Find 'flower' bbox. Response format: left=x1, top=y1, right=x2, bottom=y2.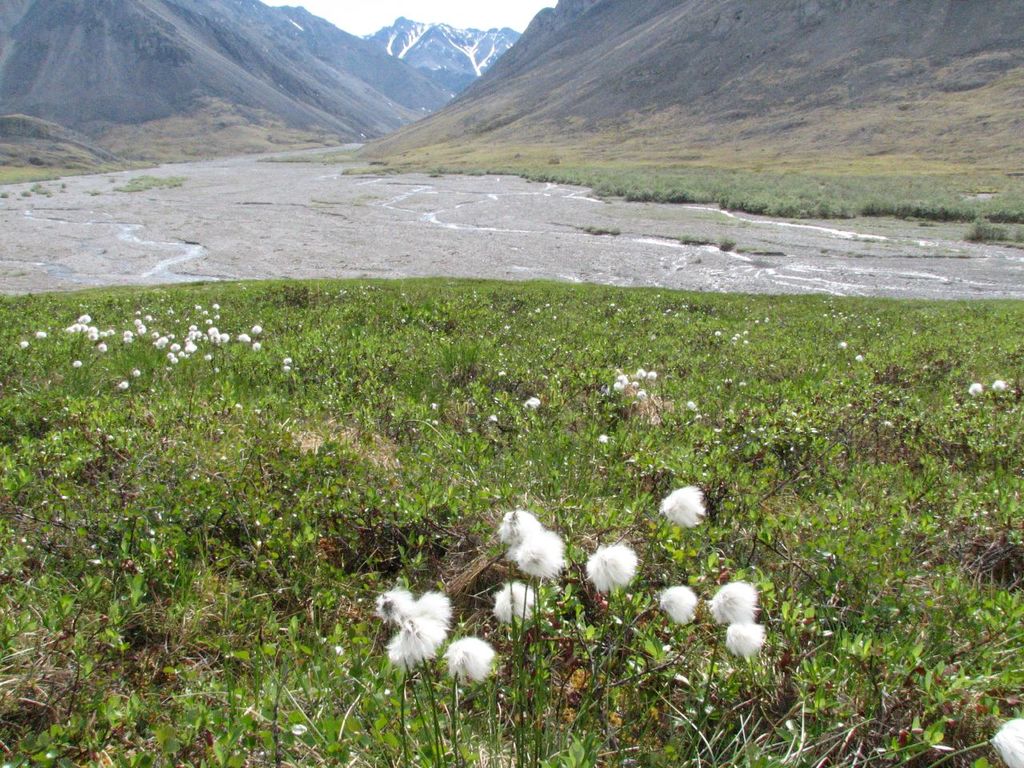
left=446, top=638, right=496, bottom=684.
